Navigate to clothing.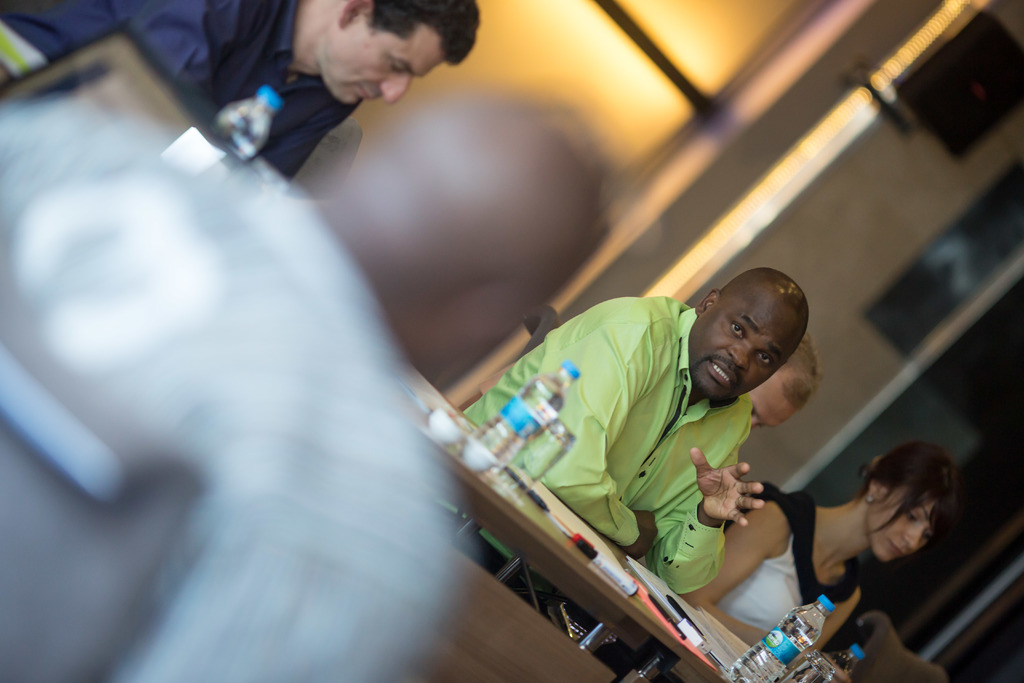
Navigation target: [left=0, top=99, right=461, bottom=682].
